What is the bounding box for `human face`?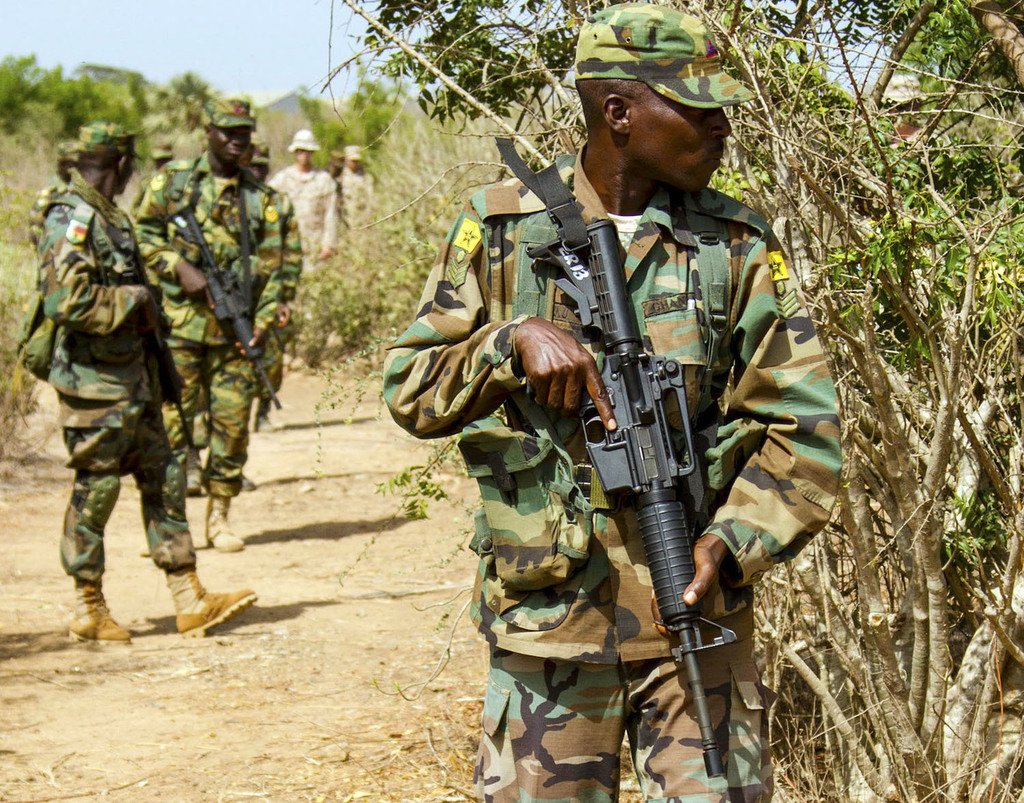
crop(114, 156, 130, 192).
